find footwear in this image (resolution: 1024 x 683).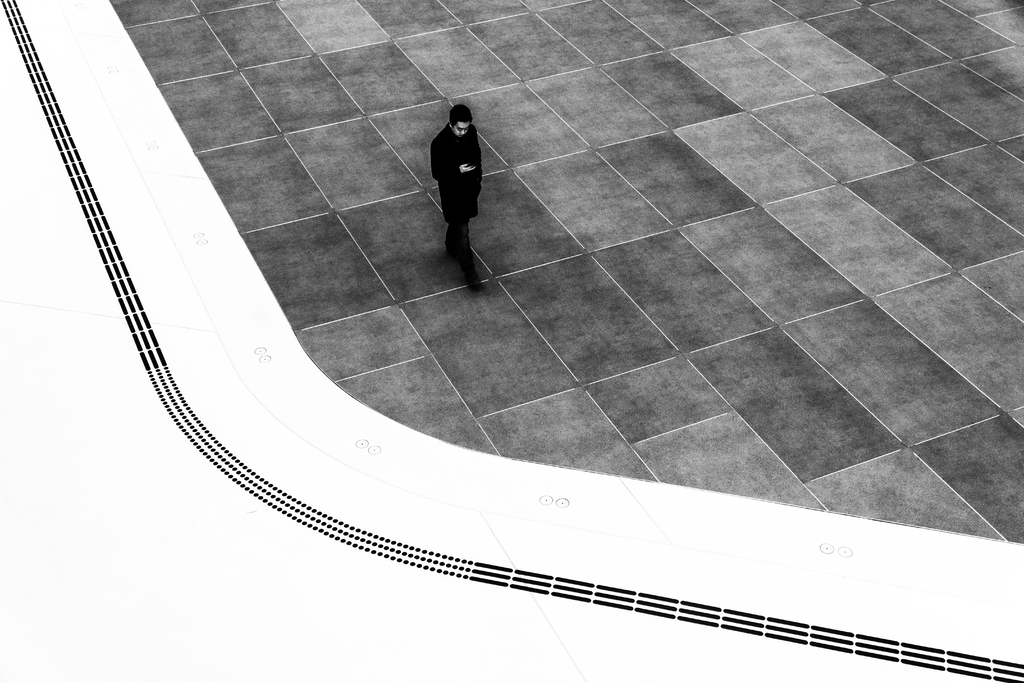
(459,267,488,293).
